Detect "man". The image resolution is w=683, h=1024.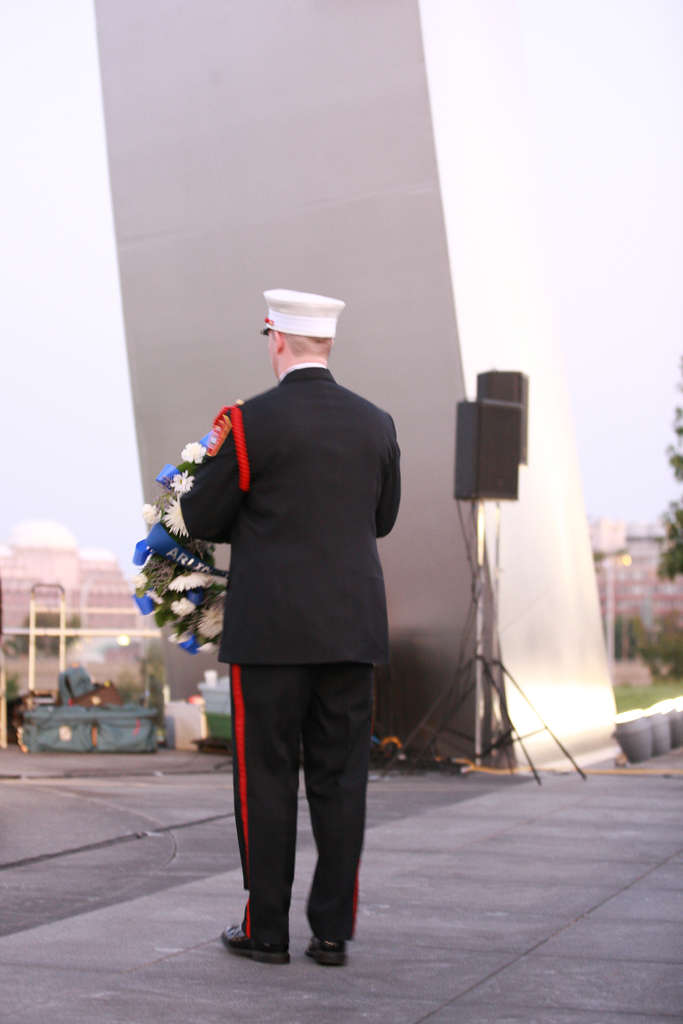
l=143, t=291, r=427, b=936.
